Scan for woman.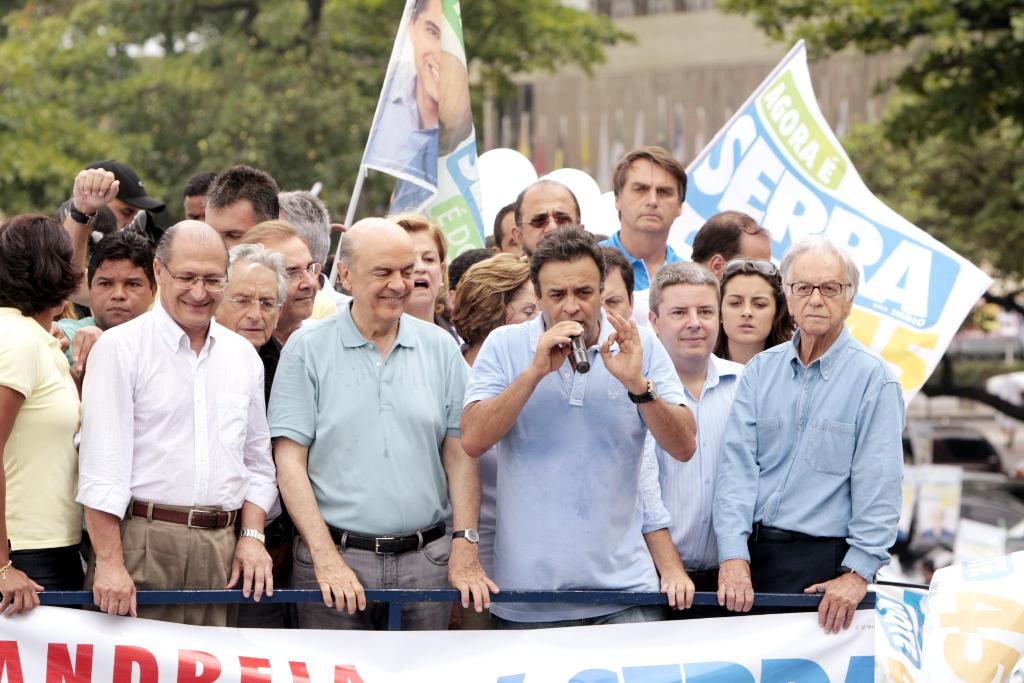
Scan result: [451, 257, 540, 359].
